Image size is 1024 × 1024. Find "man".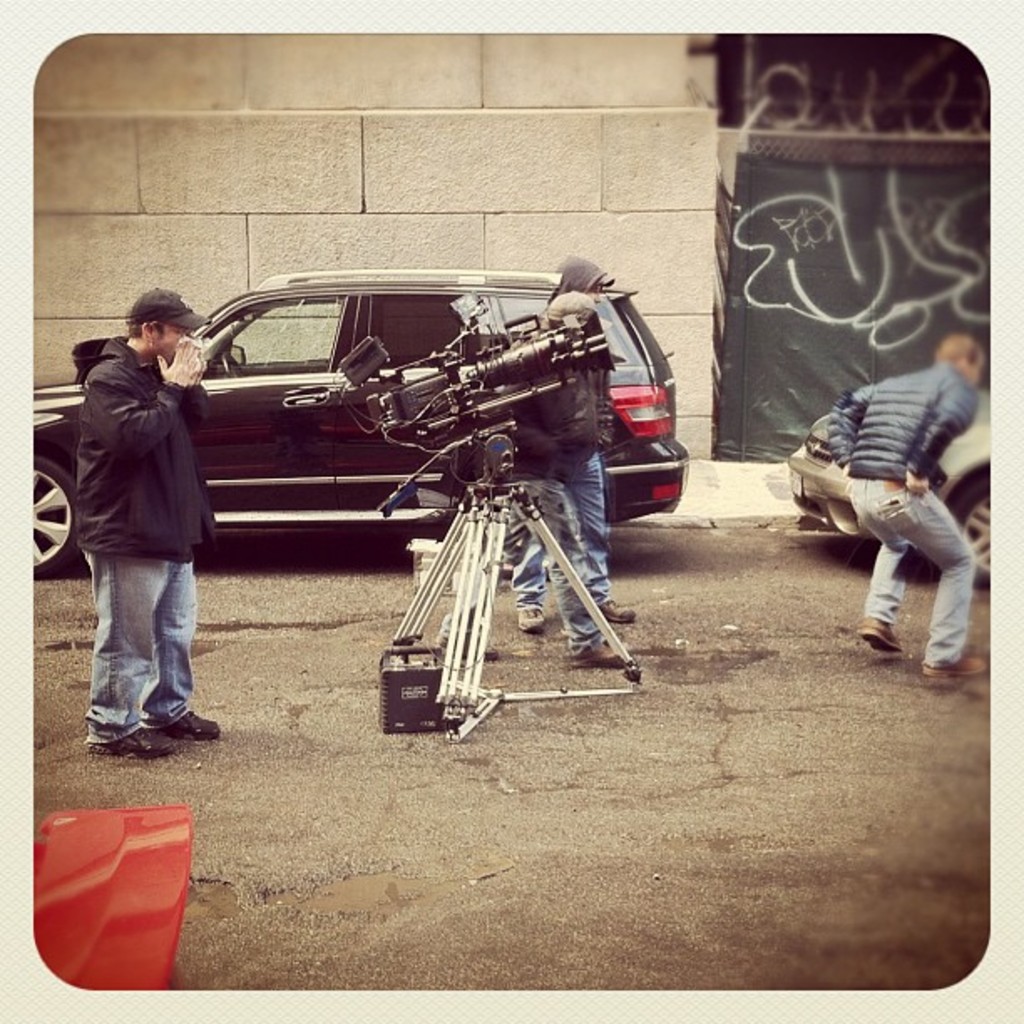
[left=512, top=249, right=637, bottom=624].
